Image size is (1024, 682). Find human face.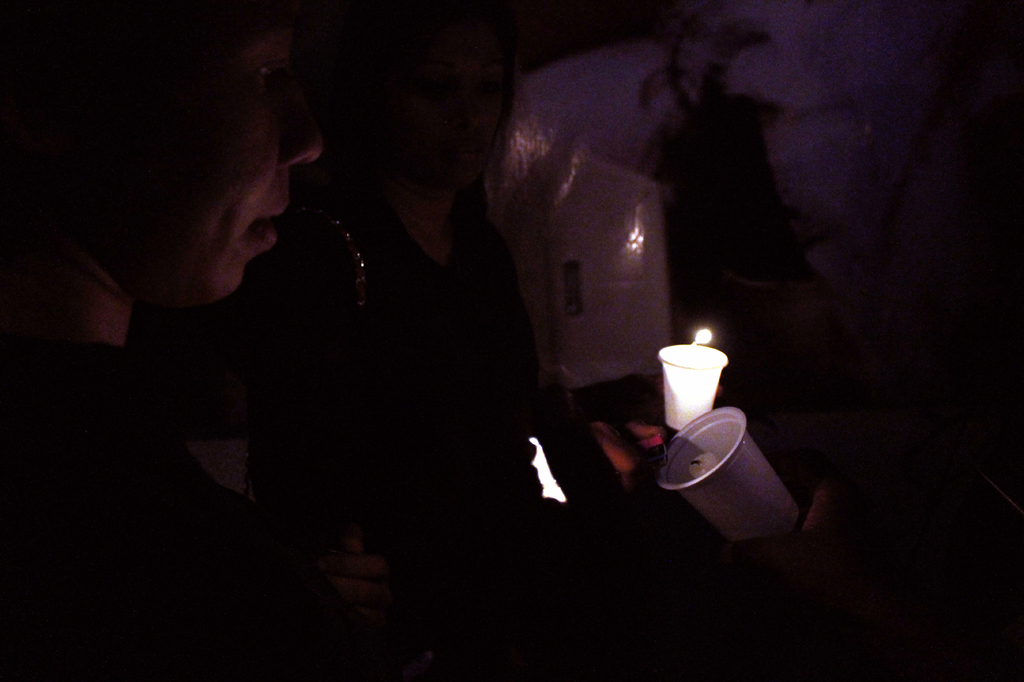
bbox=[124, 0, 324, 306].
